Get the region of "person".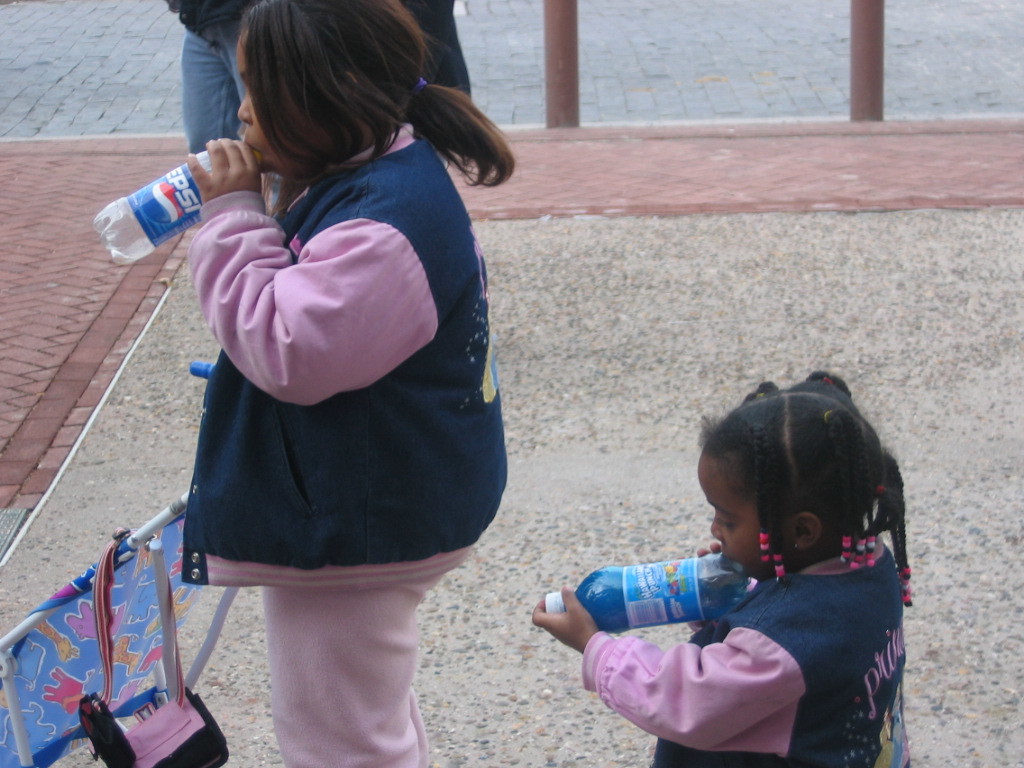
[left=165, top=0, right=472, bottom=226].
